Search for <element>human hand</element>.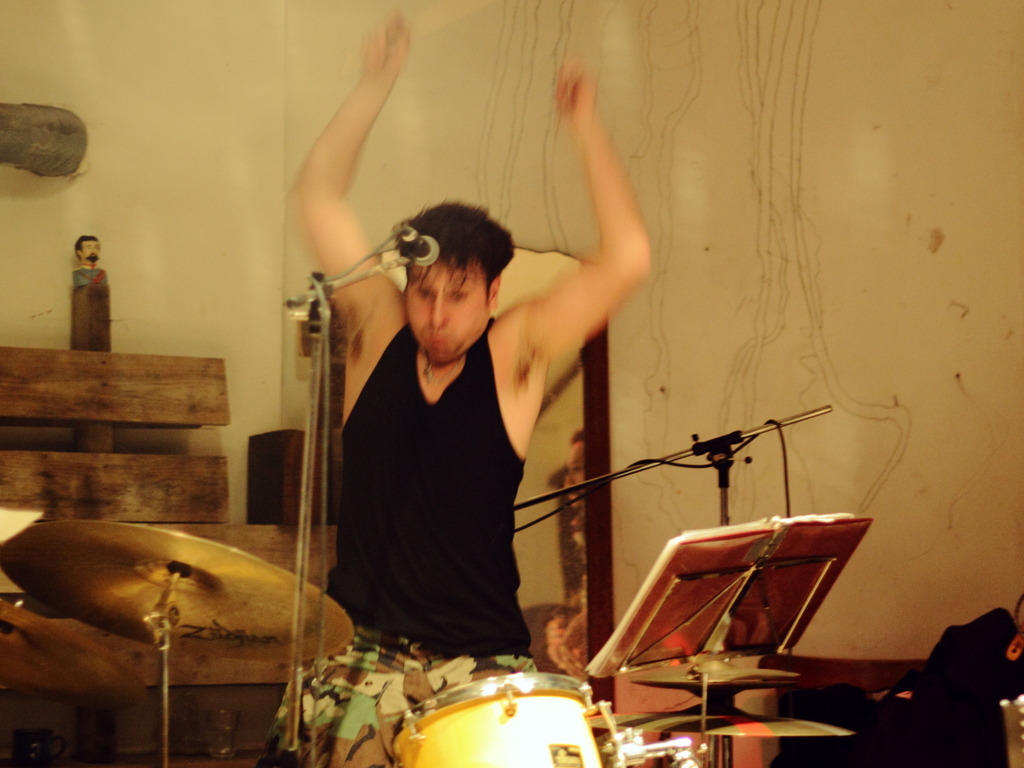
Found at {"left": 556, "top": 61, "right": 600, "bottom": 129}.
